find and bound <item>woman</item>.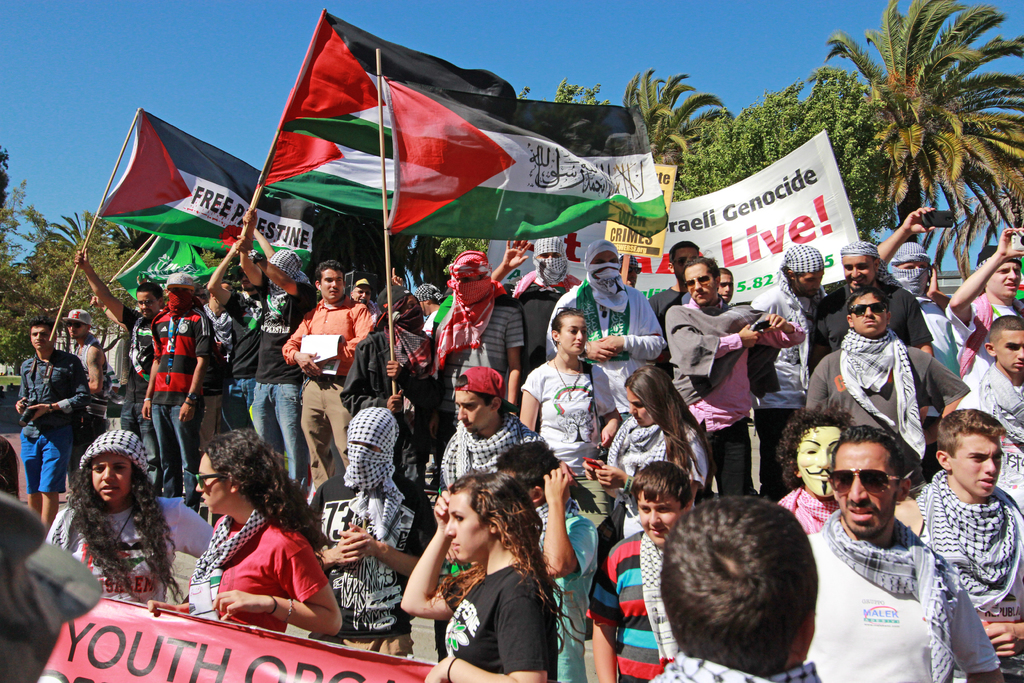
Bound: detection(418, 477, 580, 678).
